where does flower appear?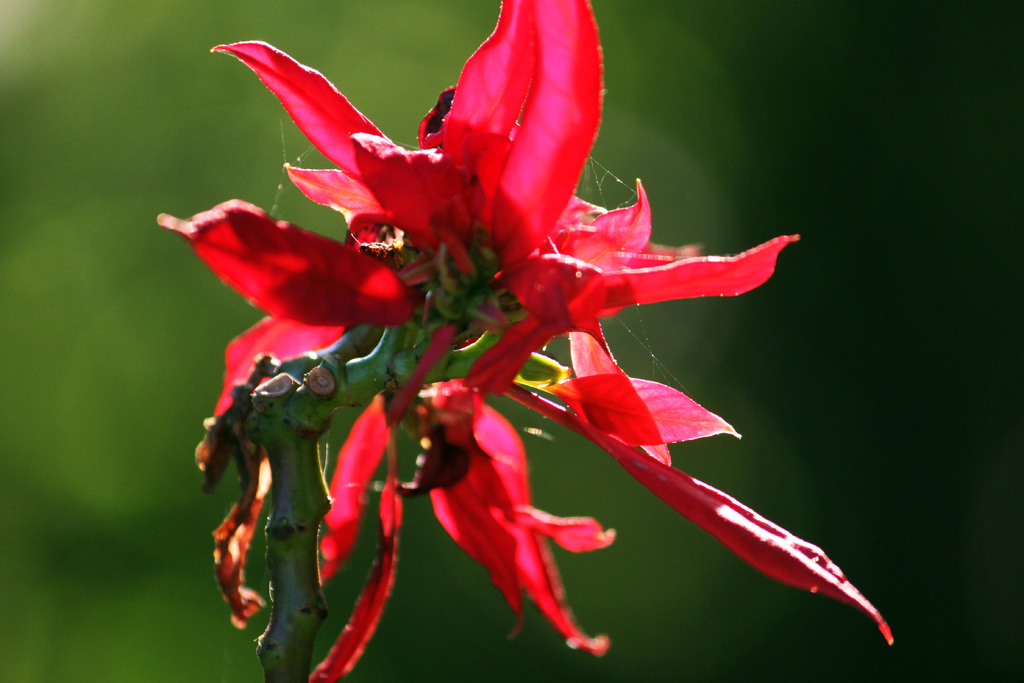
Appears at <region>157, 0, 896, 682</region>.
